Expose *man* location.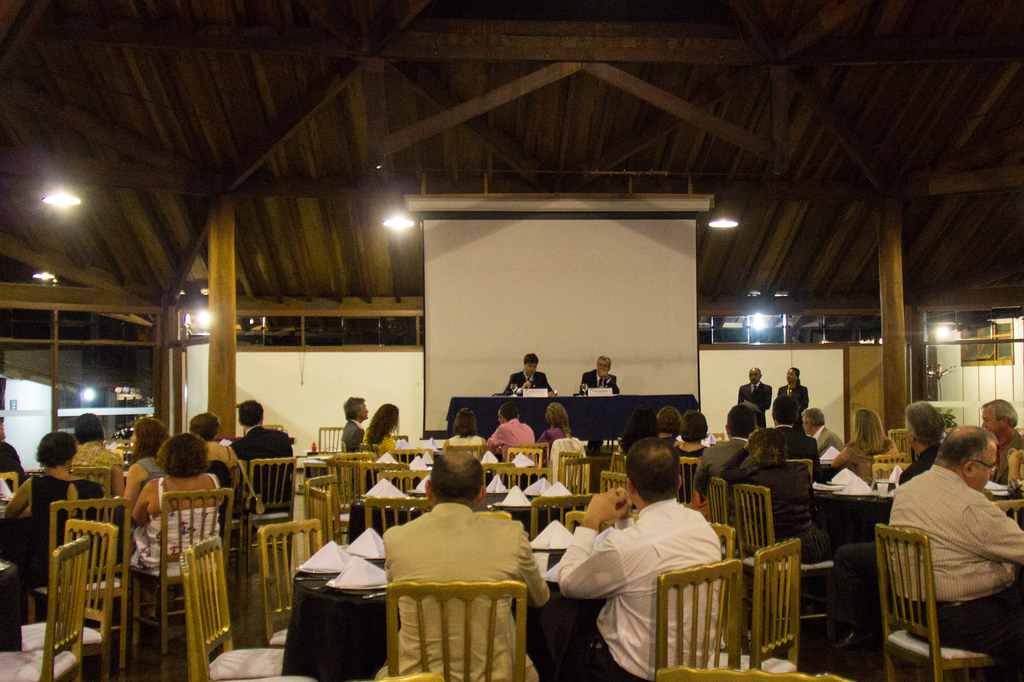
Exposed at [x1=502, y1=353, x2=557, y2=397].
